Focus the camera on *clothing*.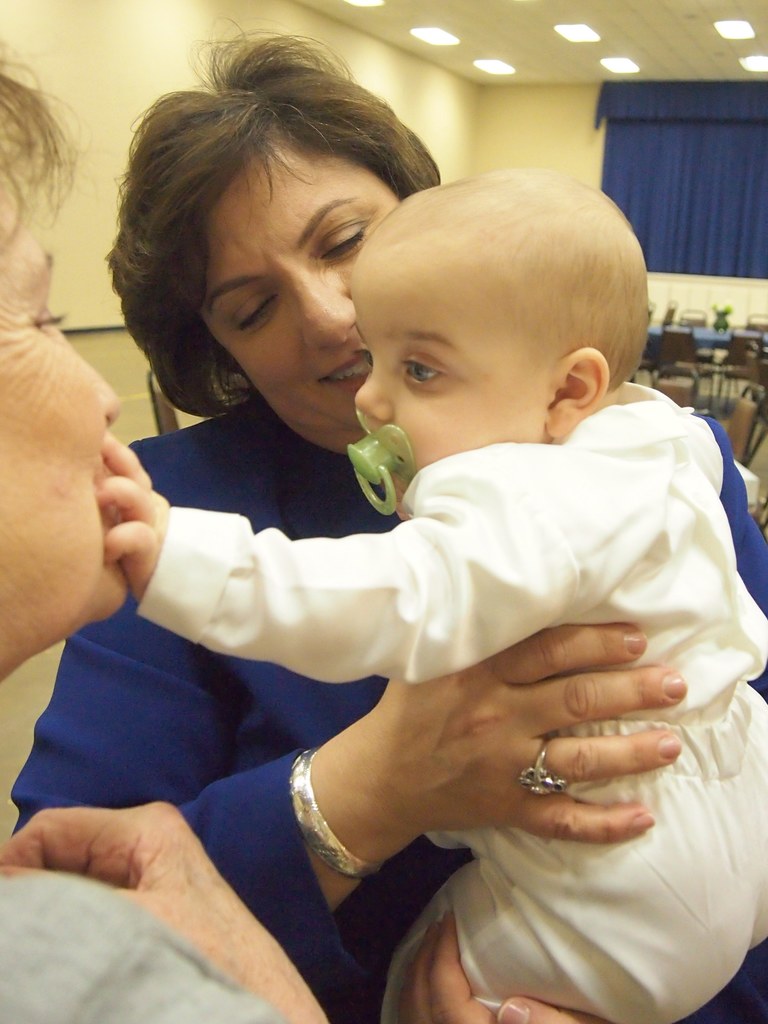
Focus region: {"x1": 0, "y1": 862, "x2": 291, "y2": 1023}.
